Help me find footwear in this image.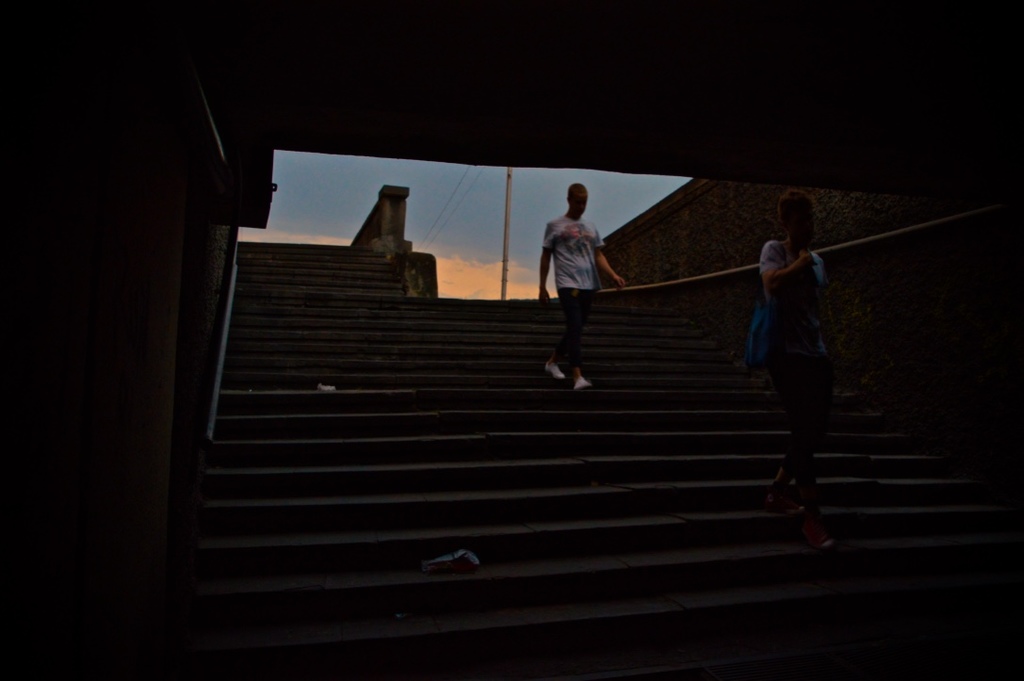
Found it: [left=764, top=486, right=799, bottom=510].
